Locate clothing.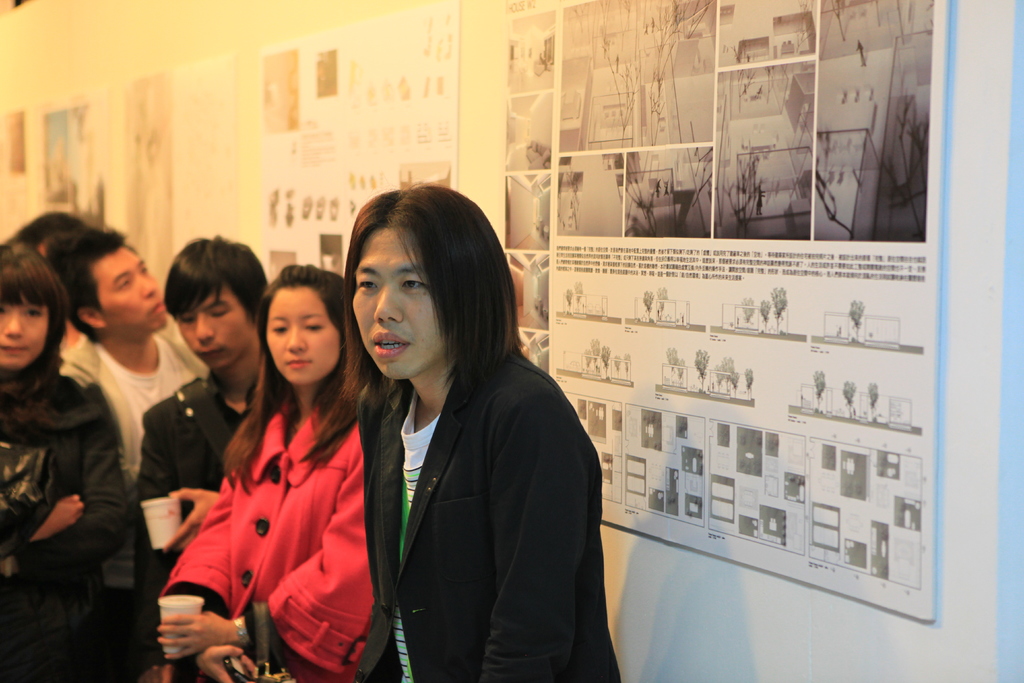
Bounding box: [left=355, top=344, right=623, bottom=682].
